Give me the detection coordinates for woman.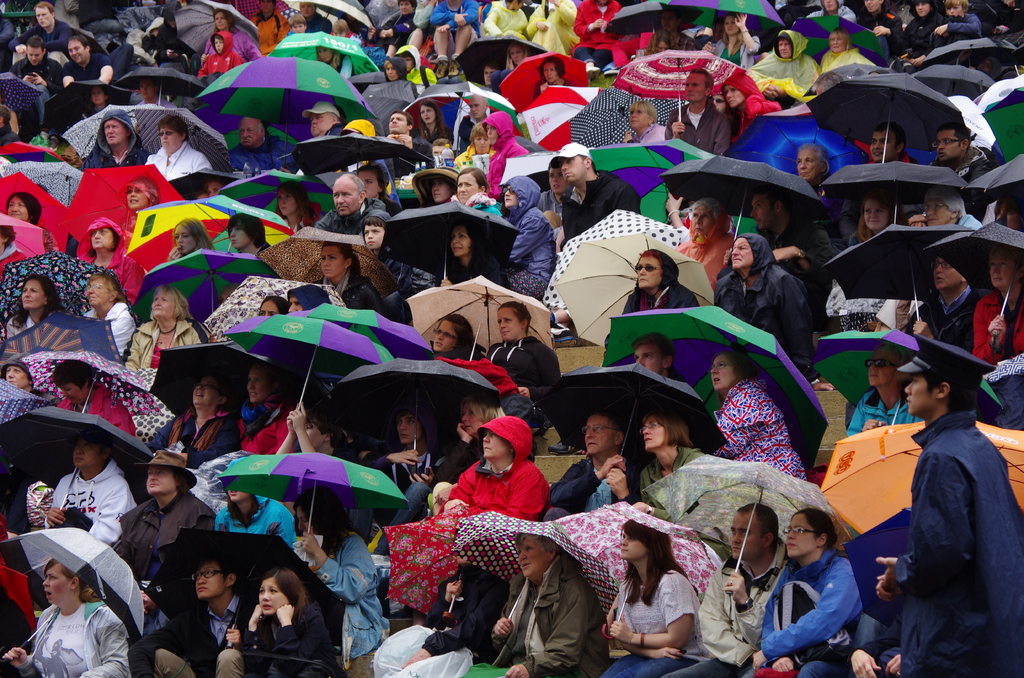
{"x1": 316, "y1": 242, "x2": 395, "y2": 326}.
